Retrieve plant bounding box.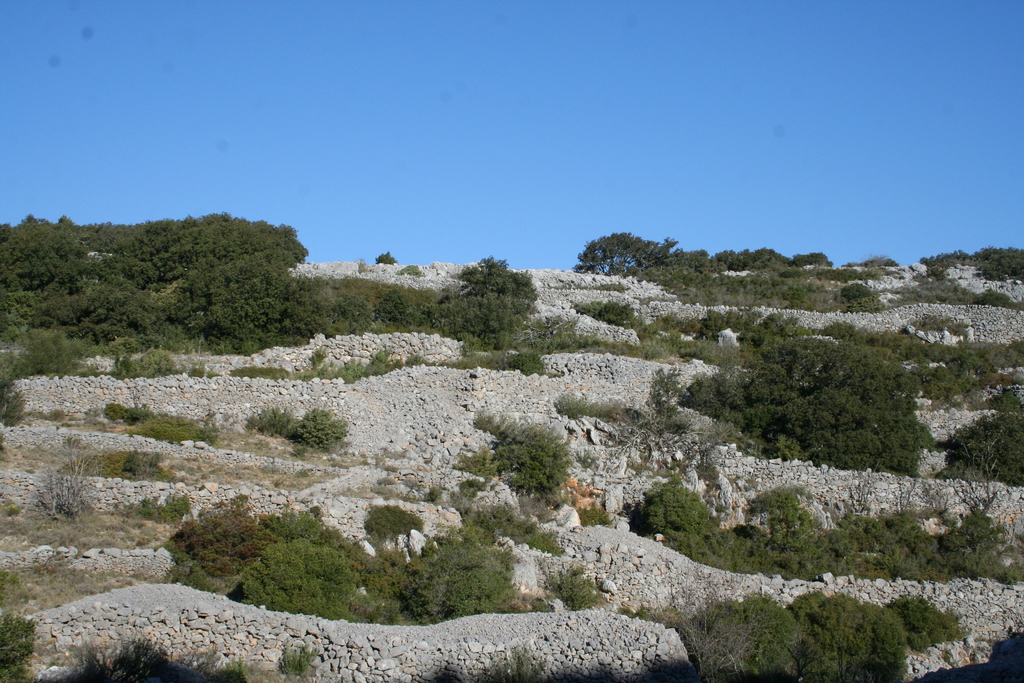
Bounding box: x1=132 y1=491 x2=167 y2=525.
